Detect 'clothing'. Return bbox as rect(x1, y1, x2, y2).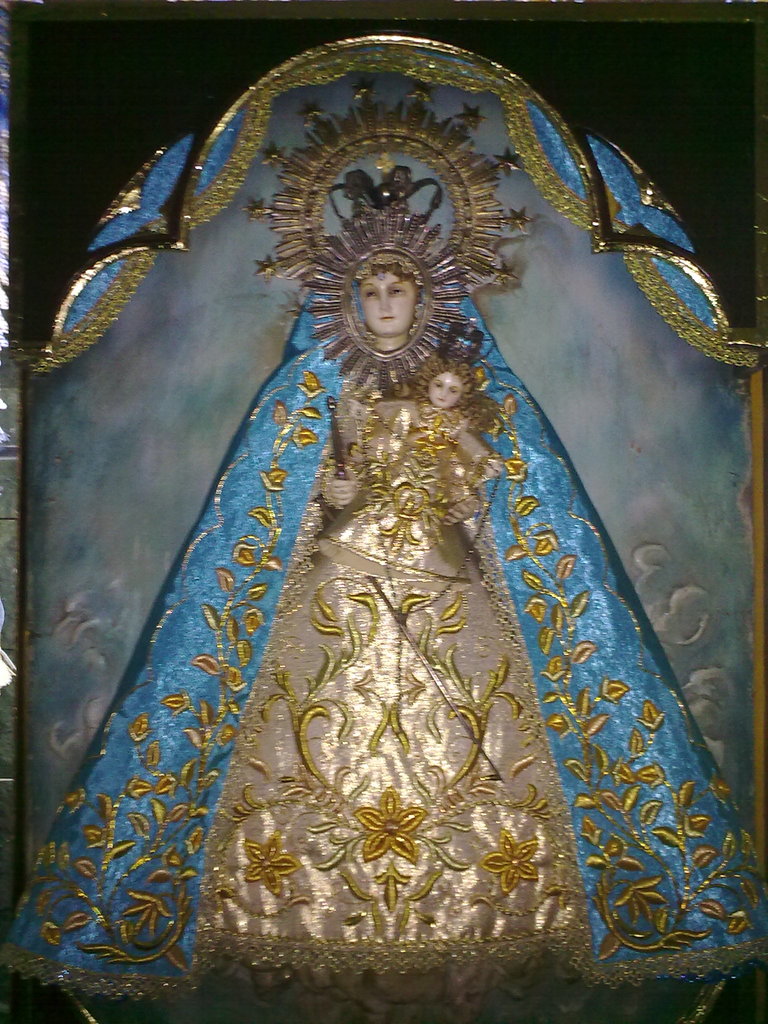
rect(327, 392, 486, 584).
